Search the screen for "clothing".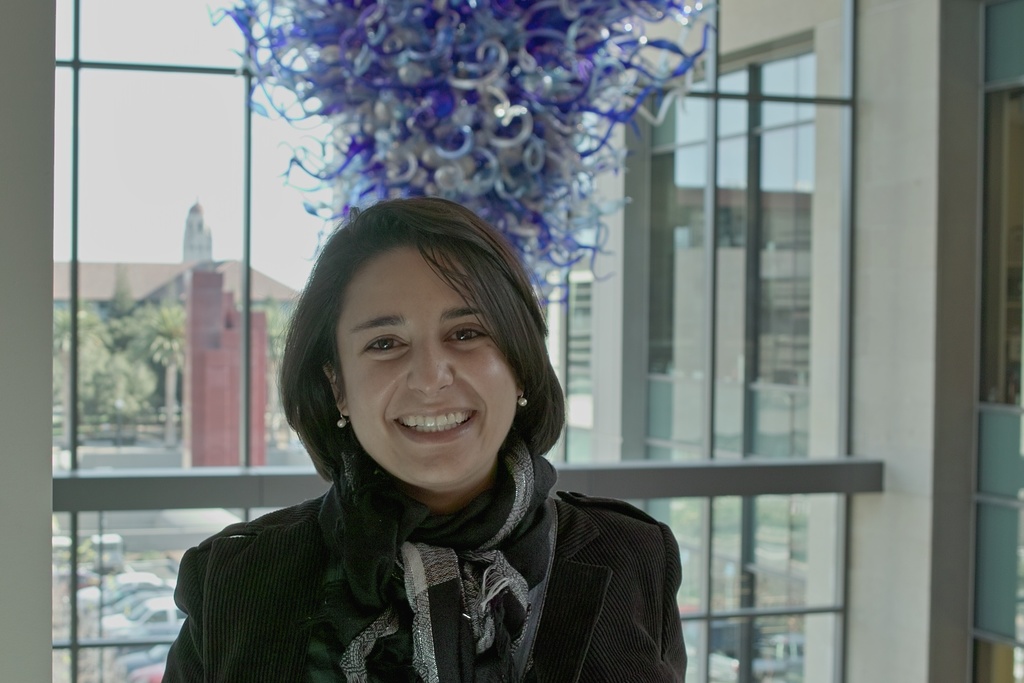
Found at <box>172,412,724,682</box>.
